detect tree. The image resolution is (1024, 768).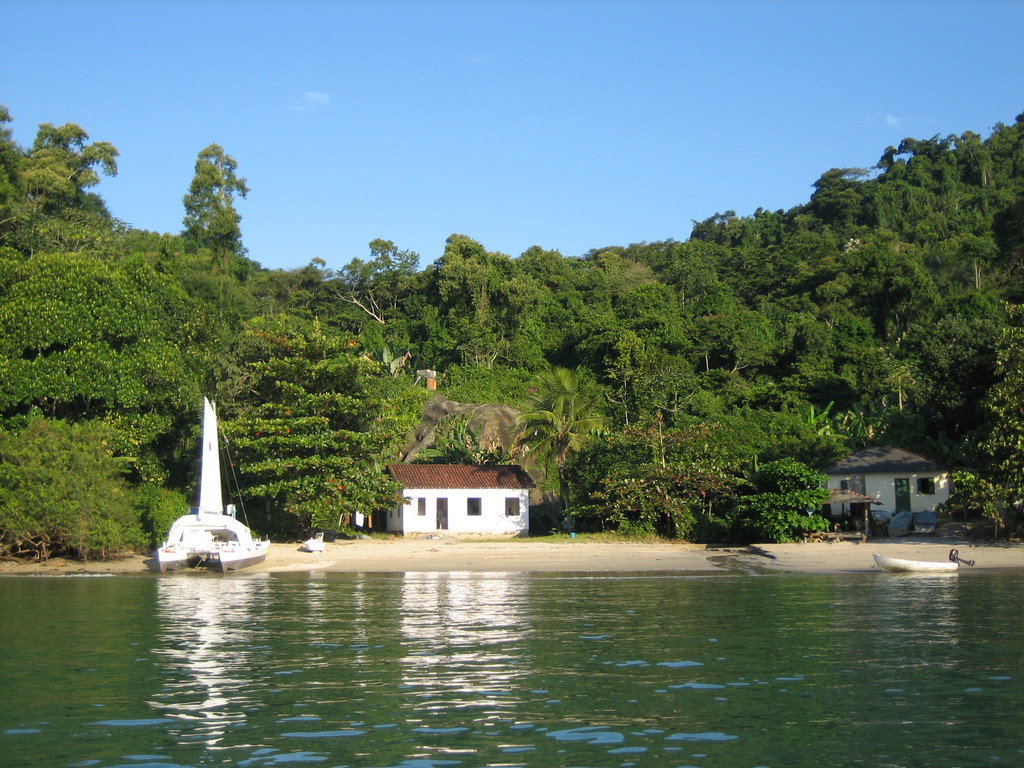
region(257, 231, 422, 327).
